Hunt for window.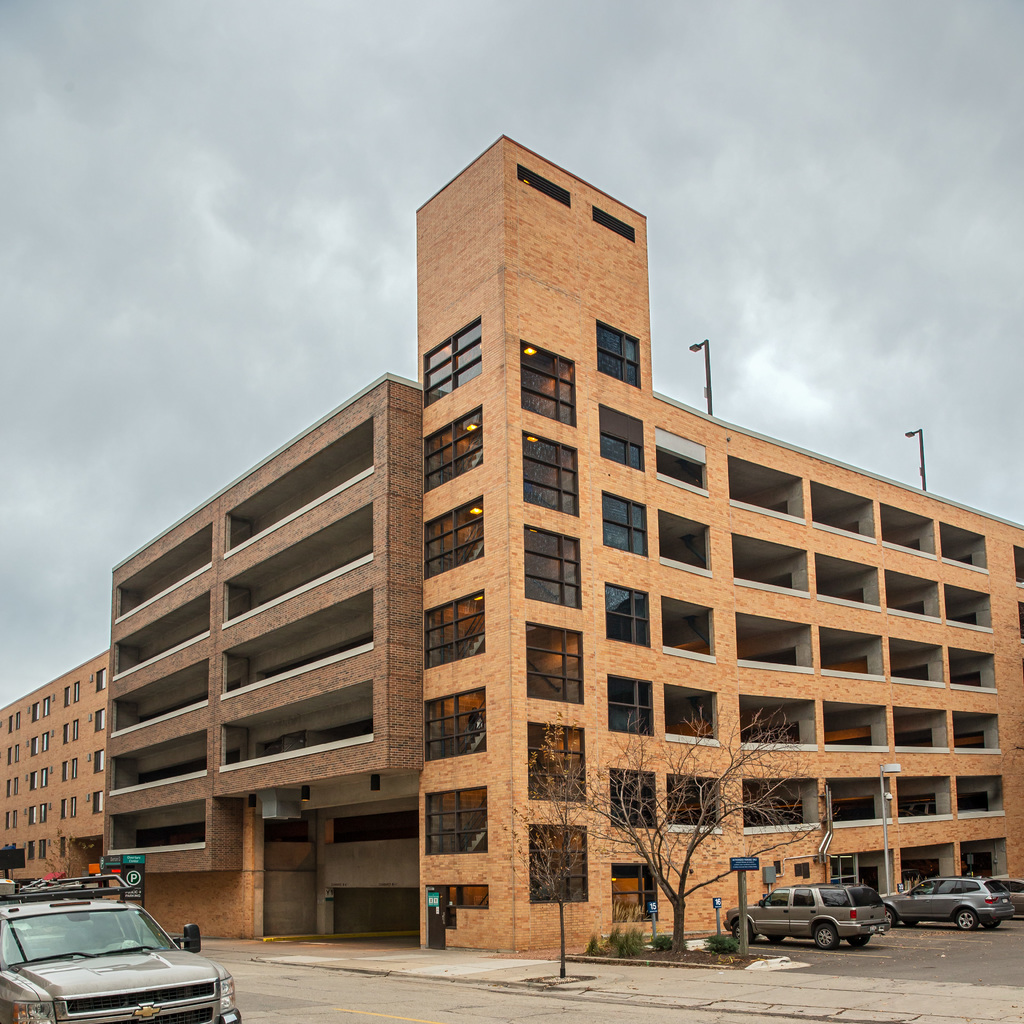
Hunted down at left=426, top=785, right=490, bottom=854.
